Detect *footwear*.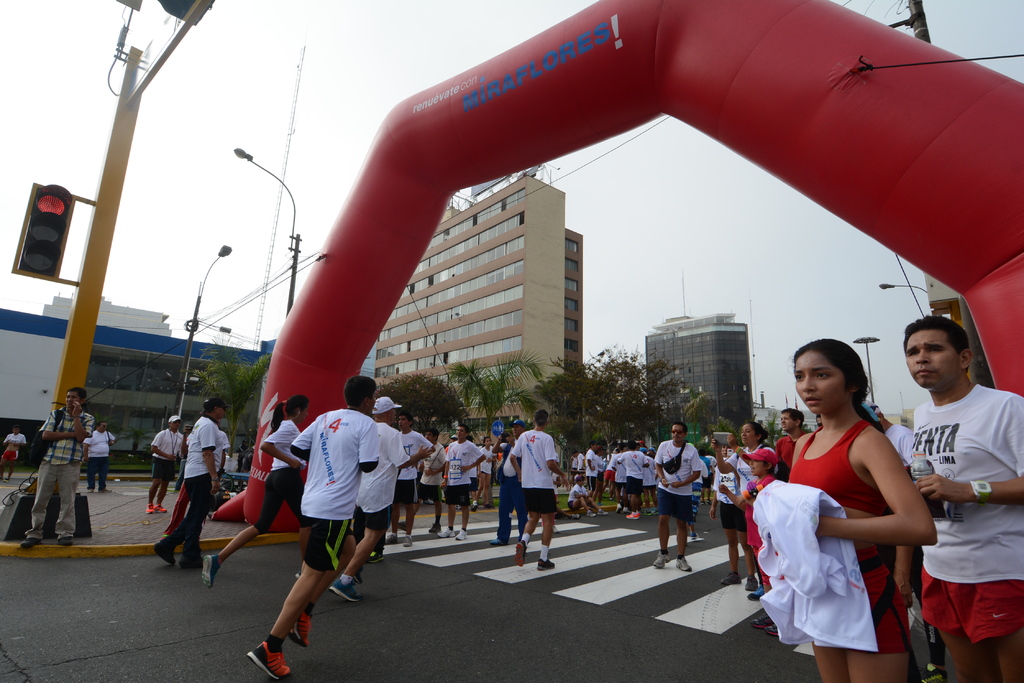
Detected at BBox(20, 540, 43, 550).
